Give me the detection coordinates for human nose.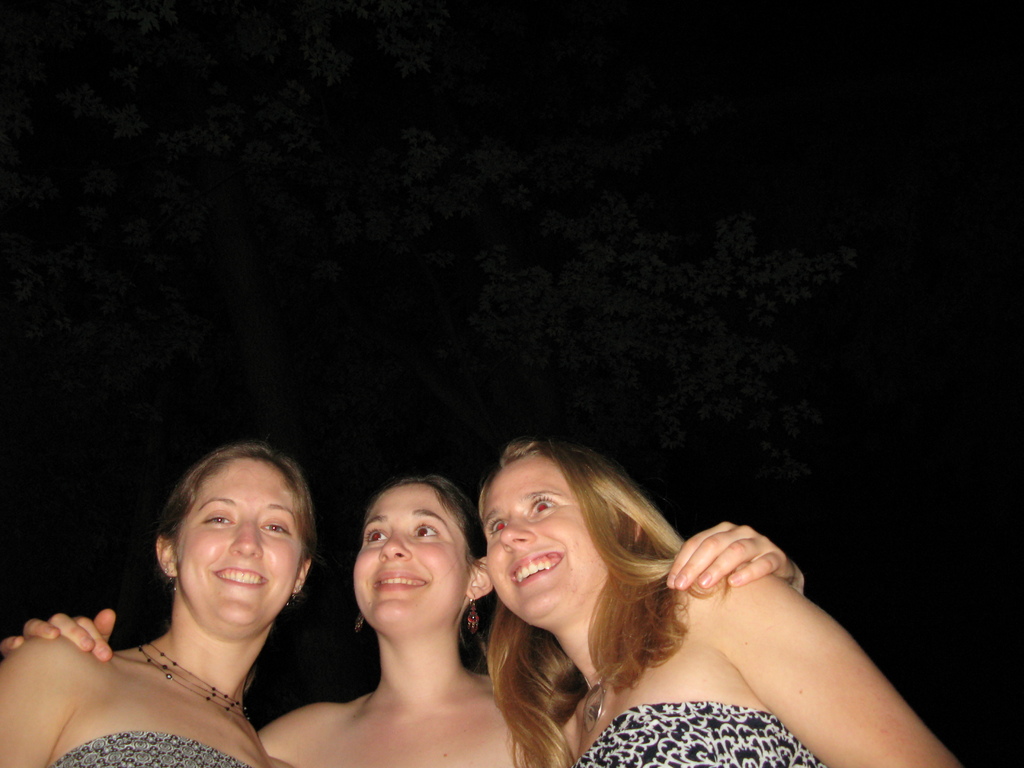
376, 533, 412, 562.
